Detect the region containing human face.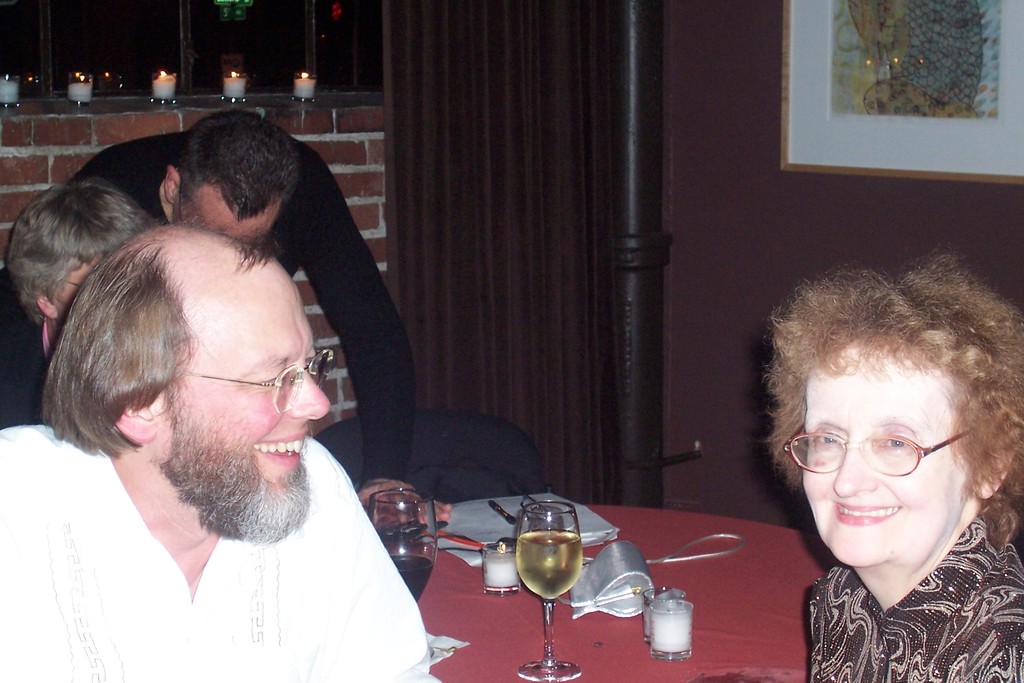
[802, 342, 967, 562].
